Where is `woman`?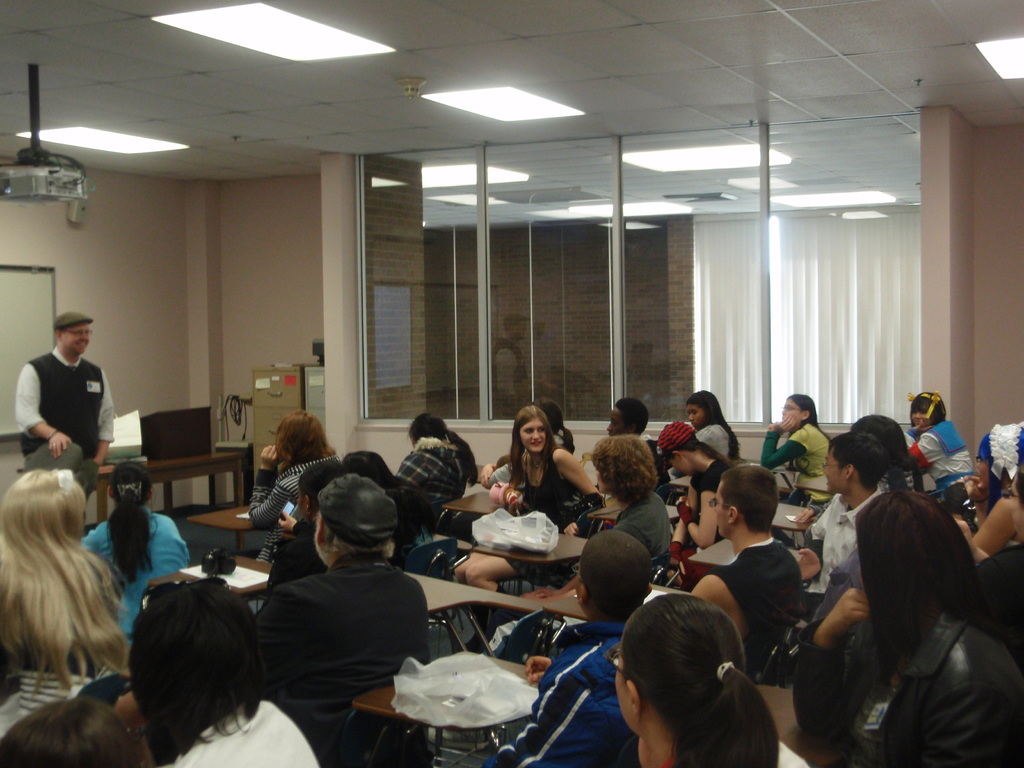
pyautogui.locateOnScreen(616, 590, 784, 767).
